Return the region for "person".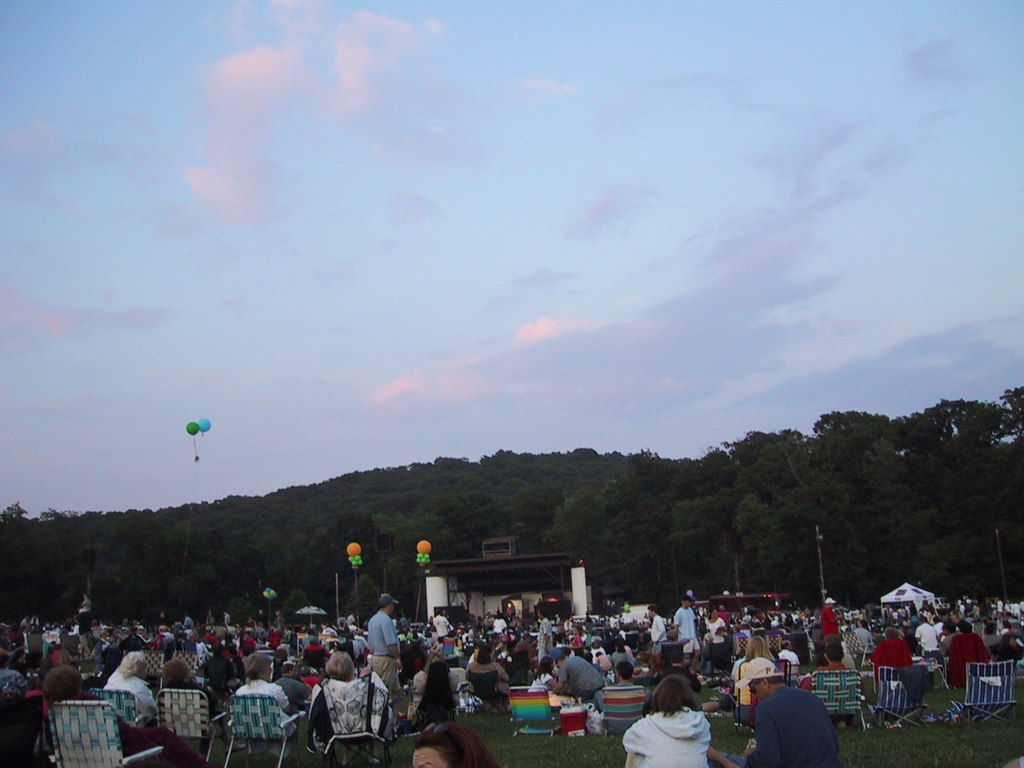
rect(874, 632, 909, 708).
